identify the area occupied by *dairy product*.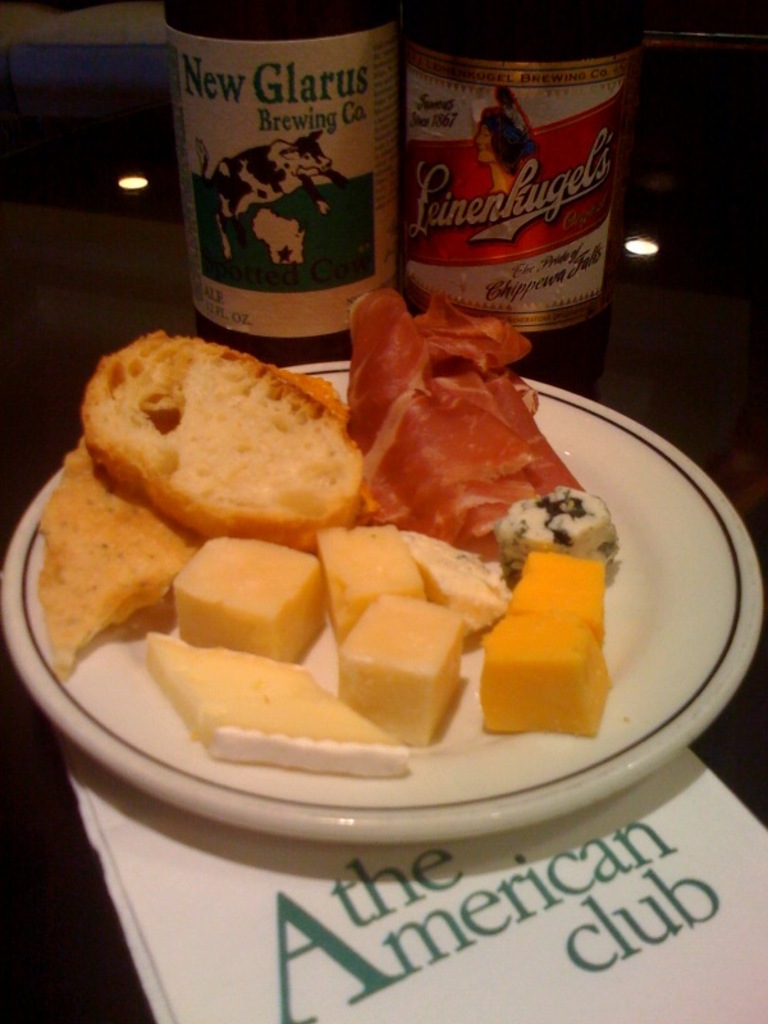
Area: rect(343, 596, 462, 748).
